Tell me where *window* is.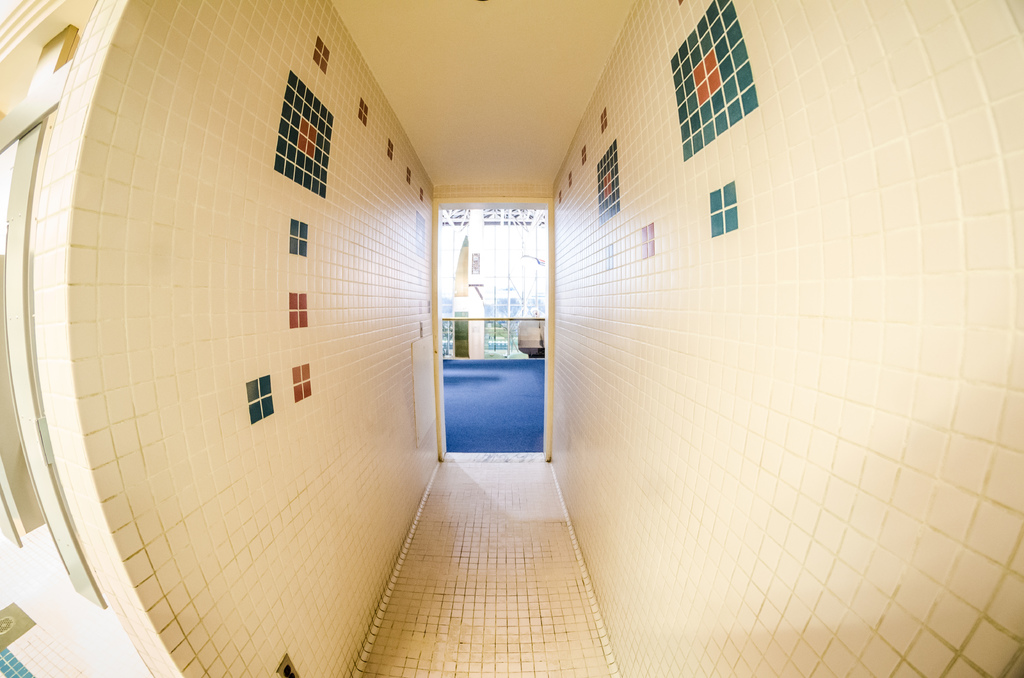
*window* is at (422,179,550,405).
